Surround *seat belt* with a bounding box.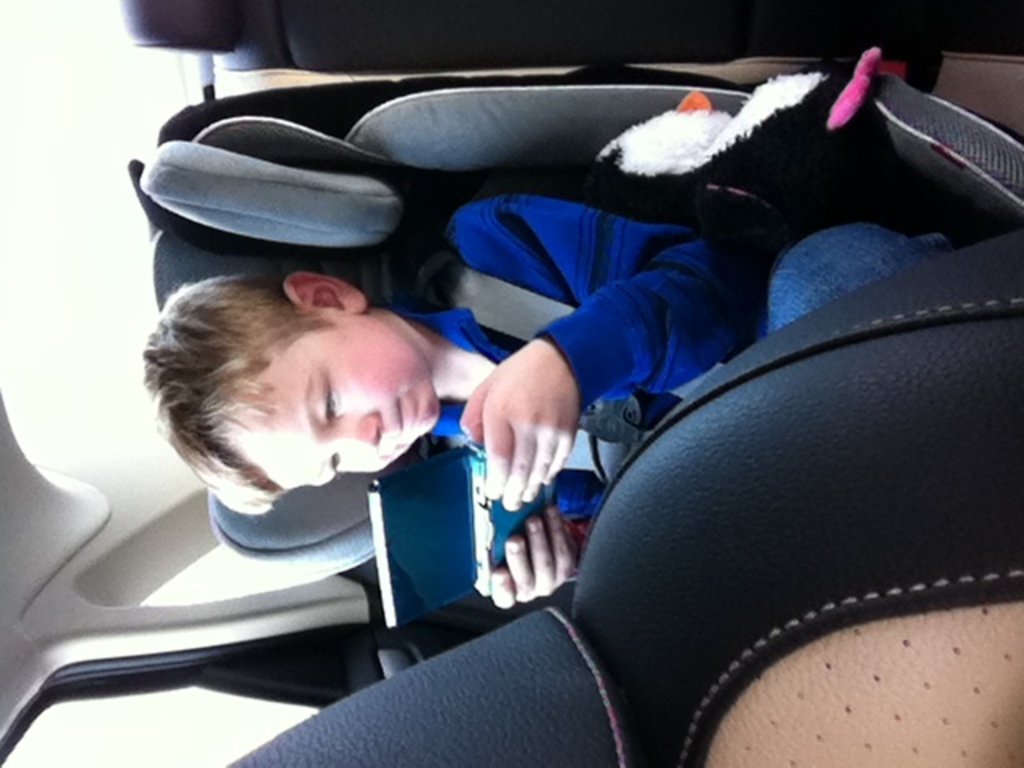
424 258 726 402.
